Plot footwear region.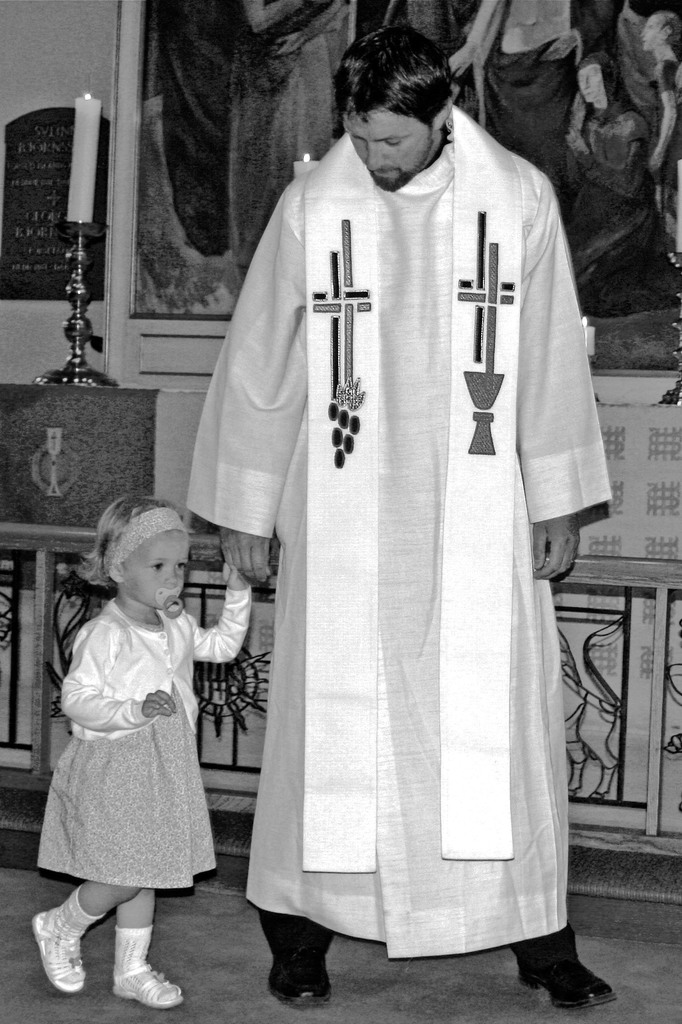
Plotted at 111/965/188/1005.
